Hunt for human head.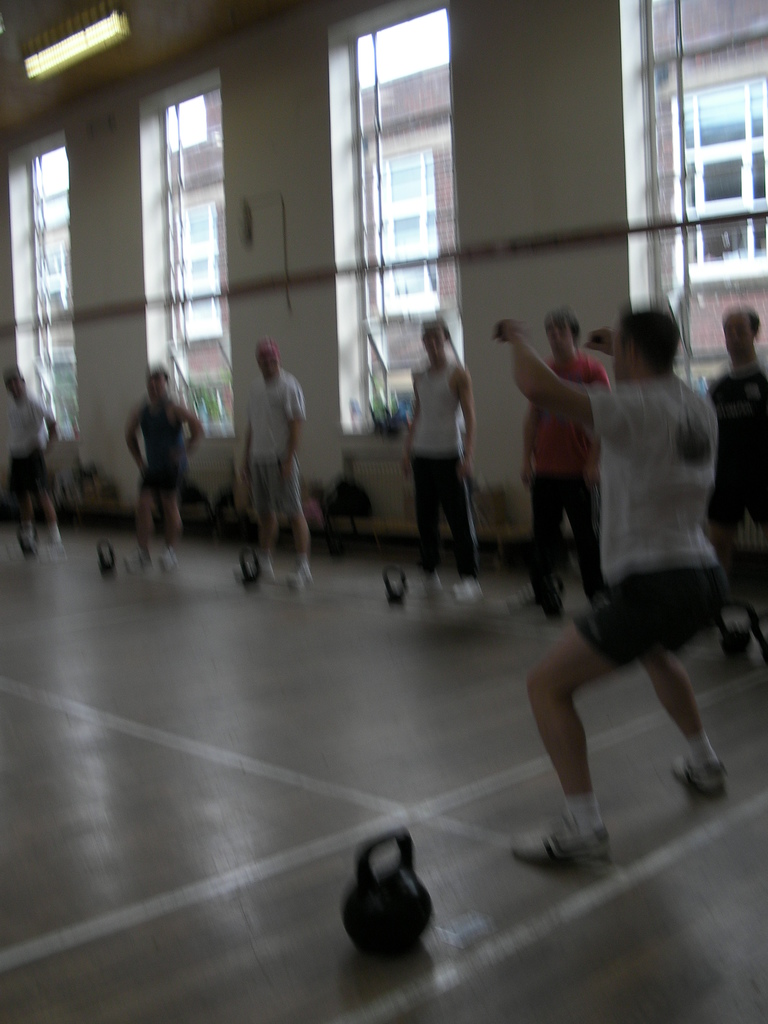
Hunted down at x1=721, y1=300, x2=758, y2=357.
